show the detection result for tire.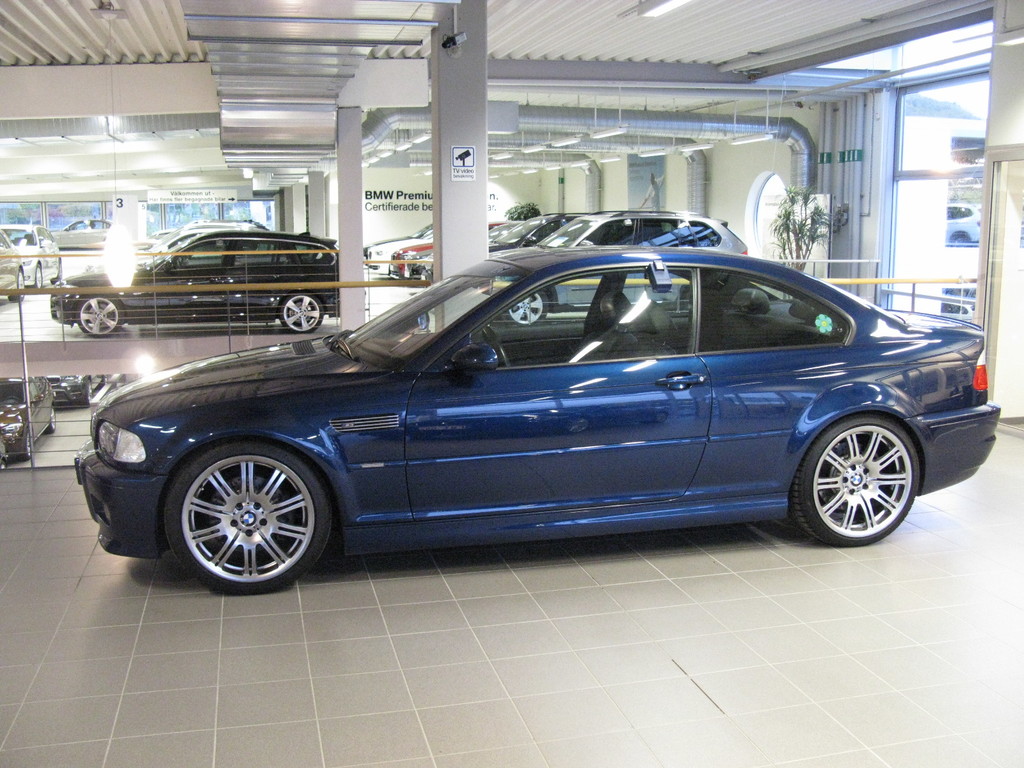
163,440,331,595.
